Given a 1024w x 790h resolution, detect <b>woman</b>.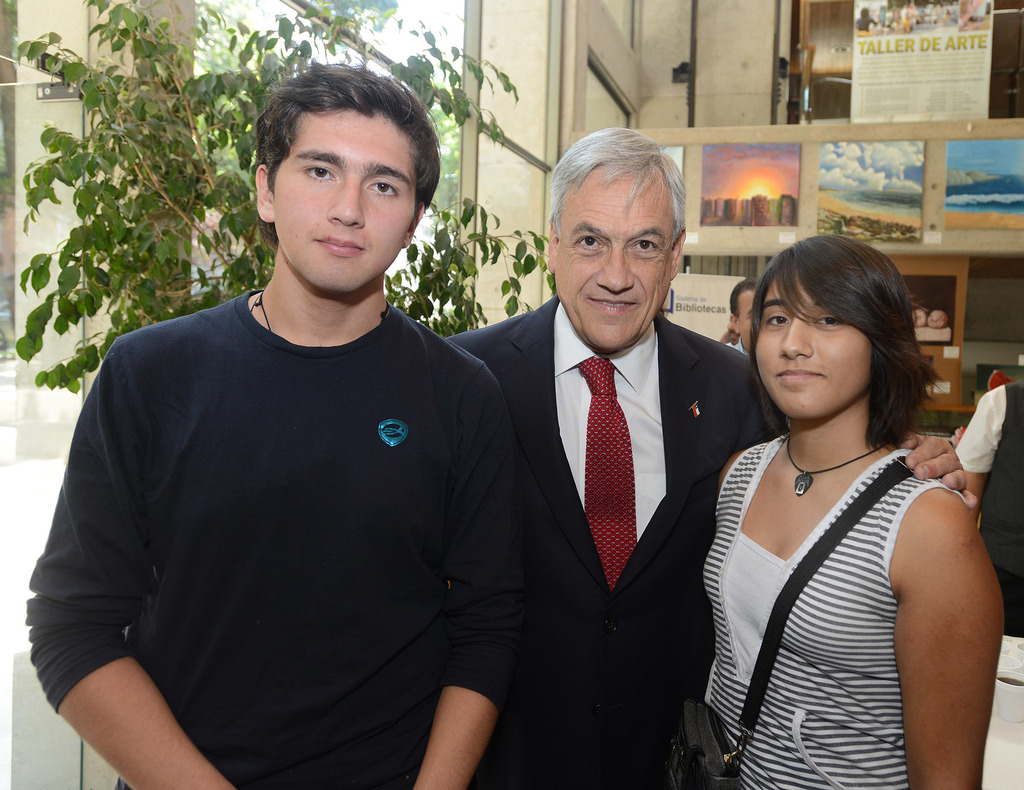
detection(682, 216, 1003, 787).
